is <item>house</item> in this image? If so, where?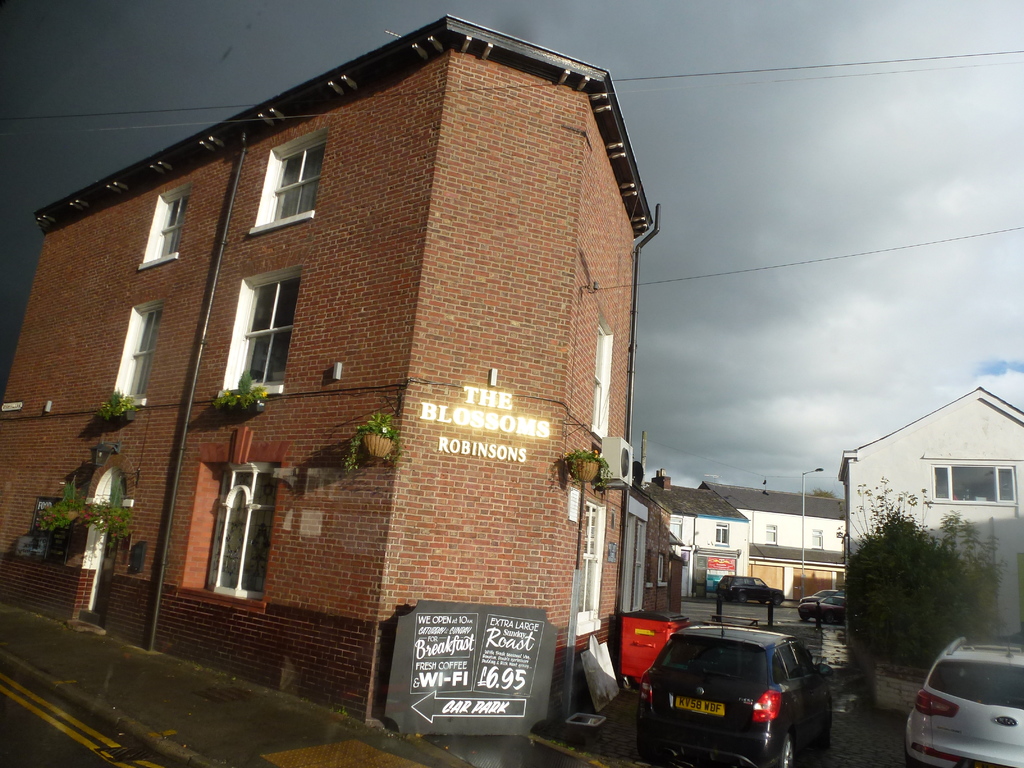
Yes, at x1=644, y1=476, x2=849, y2=600.
